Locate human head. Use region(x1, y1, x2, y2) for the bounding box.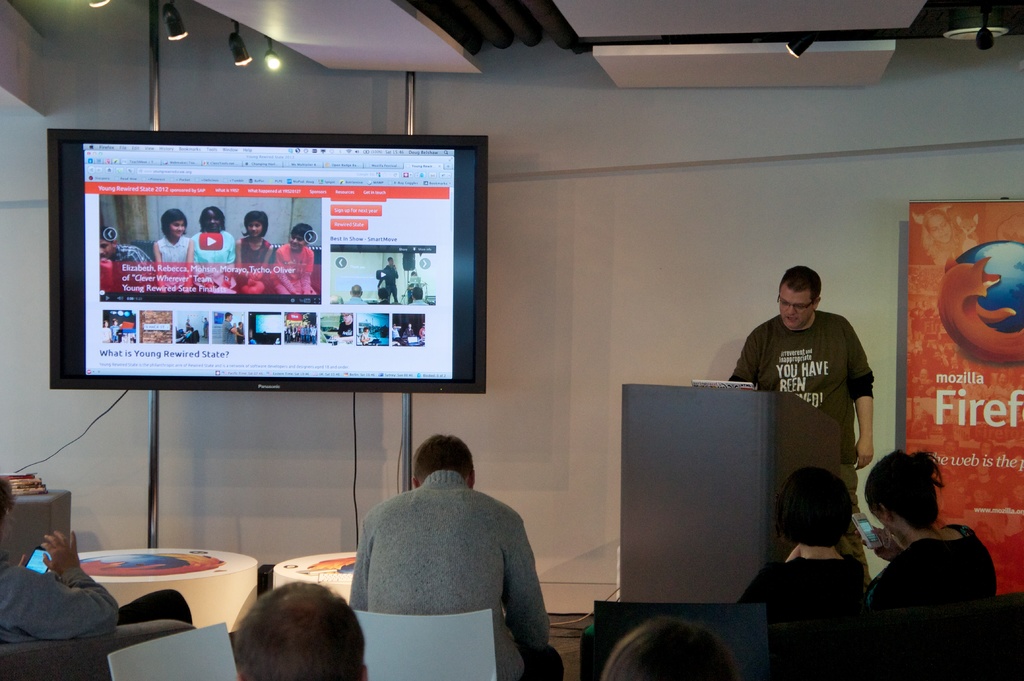
region(413, 435, 476, 486).
